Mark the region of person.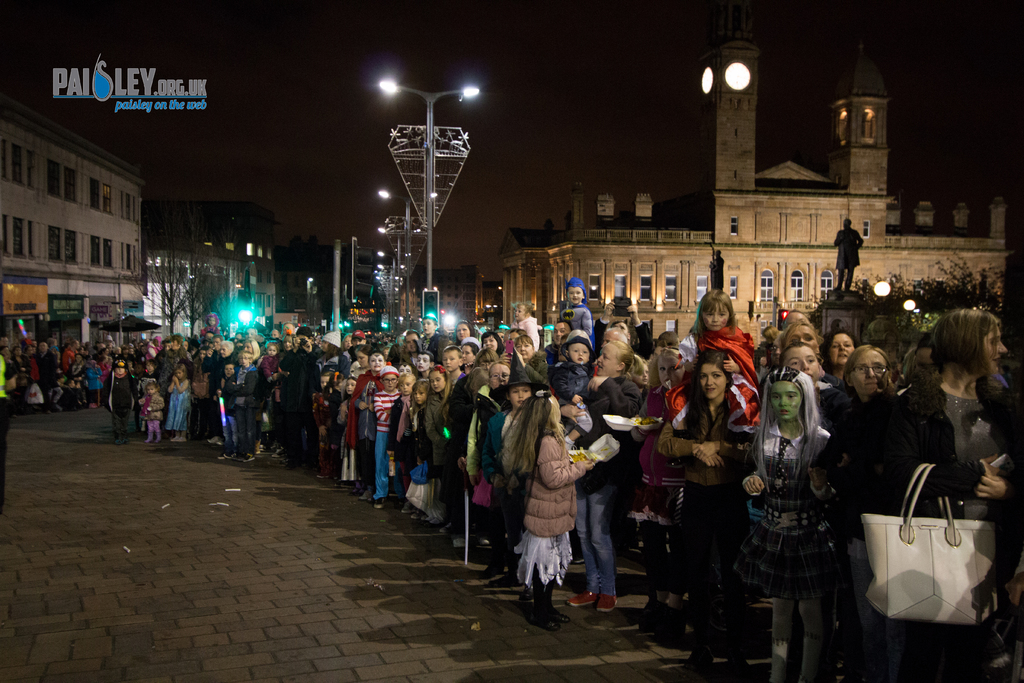
Region: (760,321,856,682).
